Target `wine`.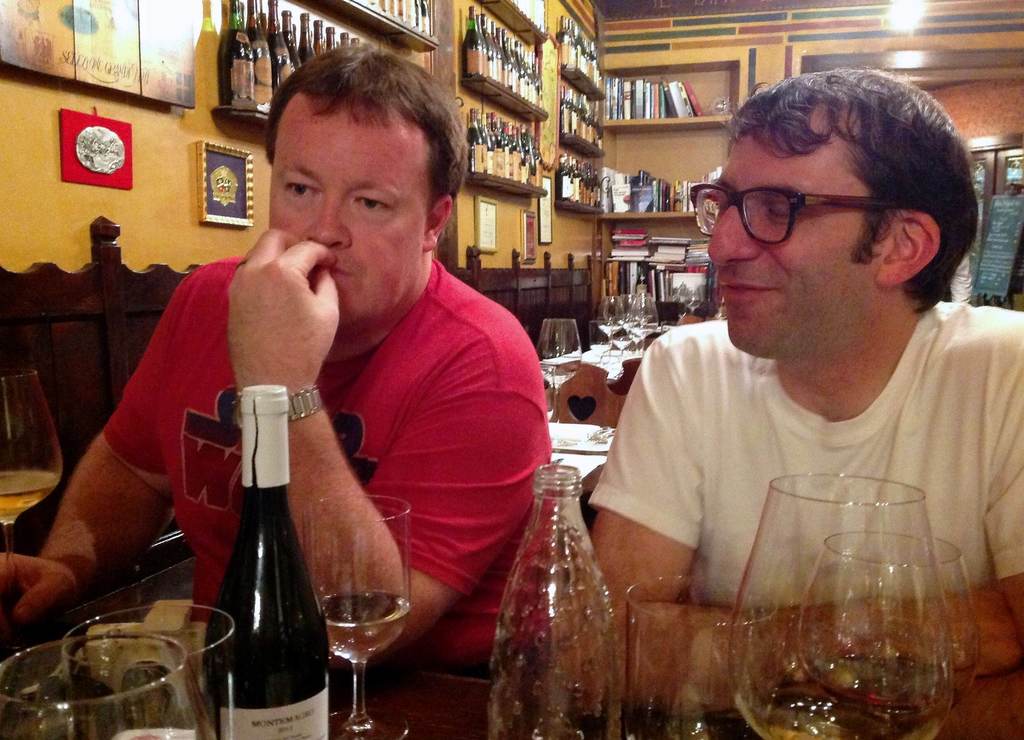
Target region: {"x1": 313, "y1": 589, "x2": 410, "y2": 664}.
